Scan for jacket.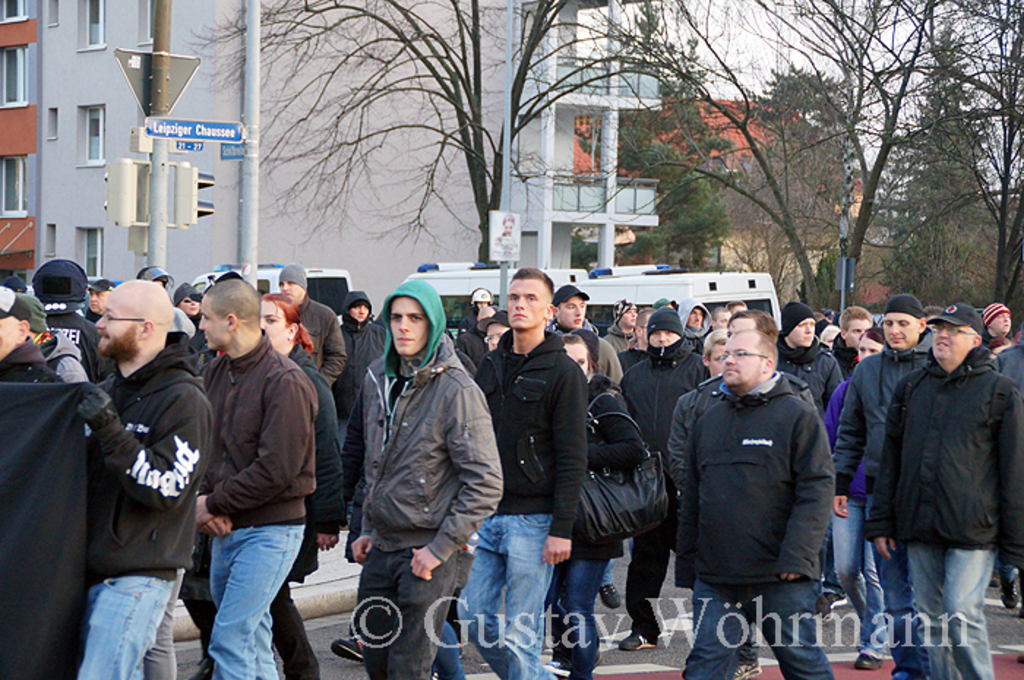
Scan result: [x1=338, y1=303, x2=497, y2=588].
